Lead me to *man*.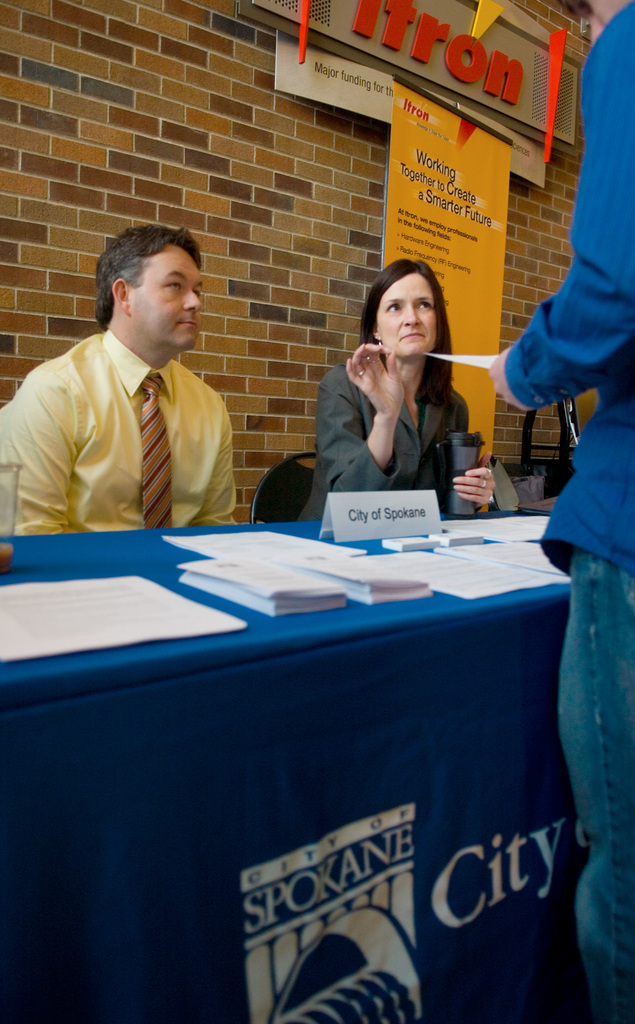
Lead to l=489, t=0, r=634, b=1023.
